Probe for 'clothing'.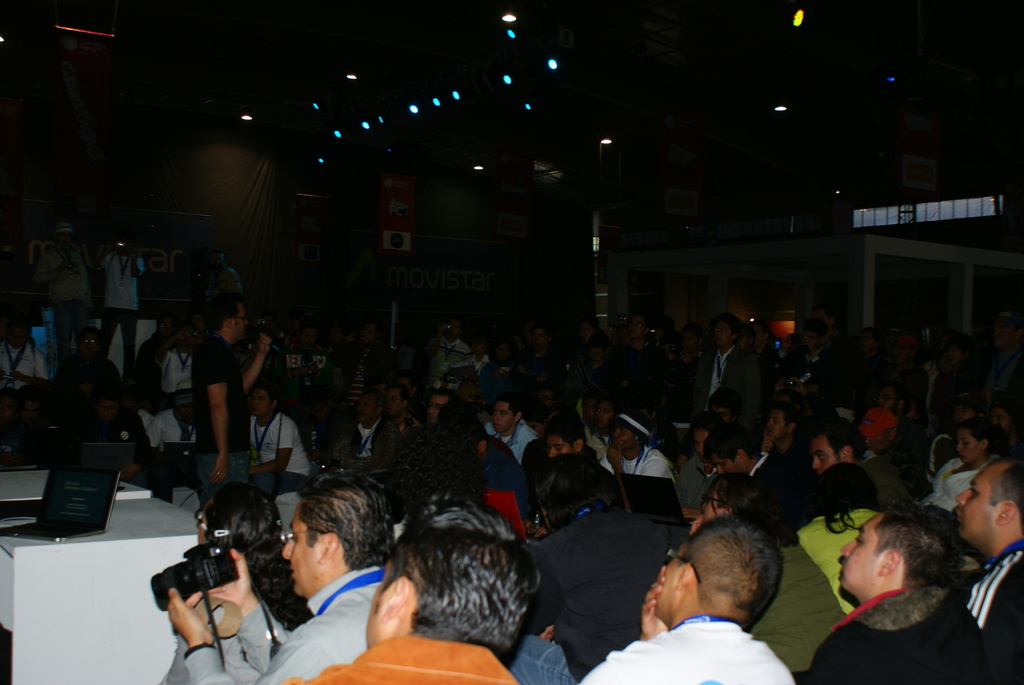
Probe result: {"x1": 181, "y1": 566, "x2": 381, "y2": 684}.
